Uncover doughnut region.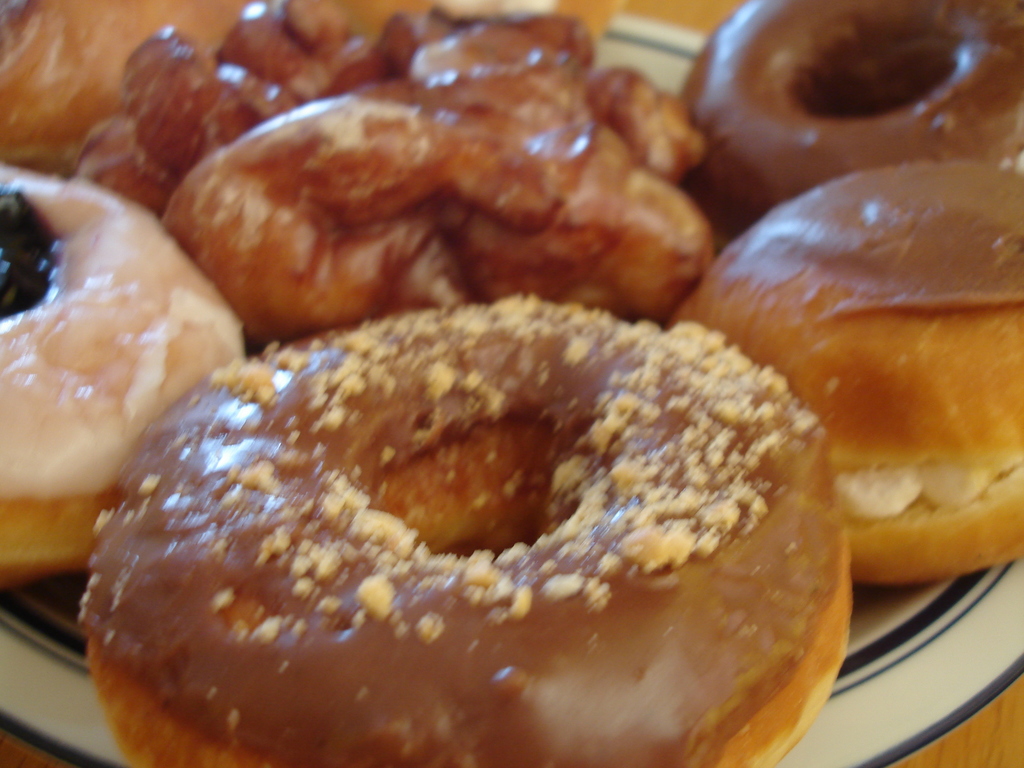
Uncovered: x1=0, y1=0, x2=243, y2=165.
